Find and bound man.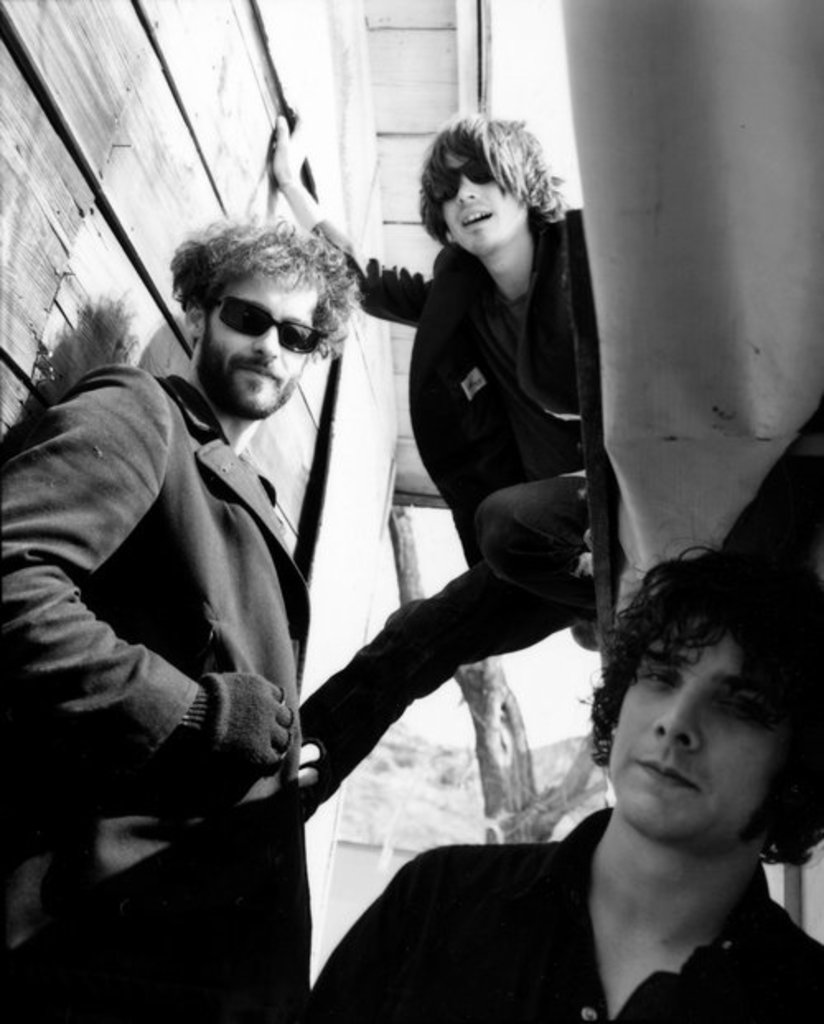
Bound: (0, 211, 368, 1022).
